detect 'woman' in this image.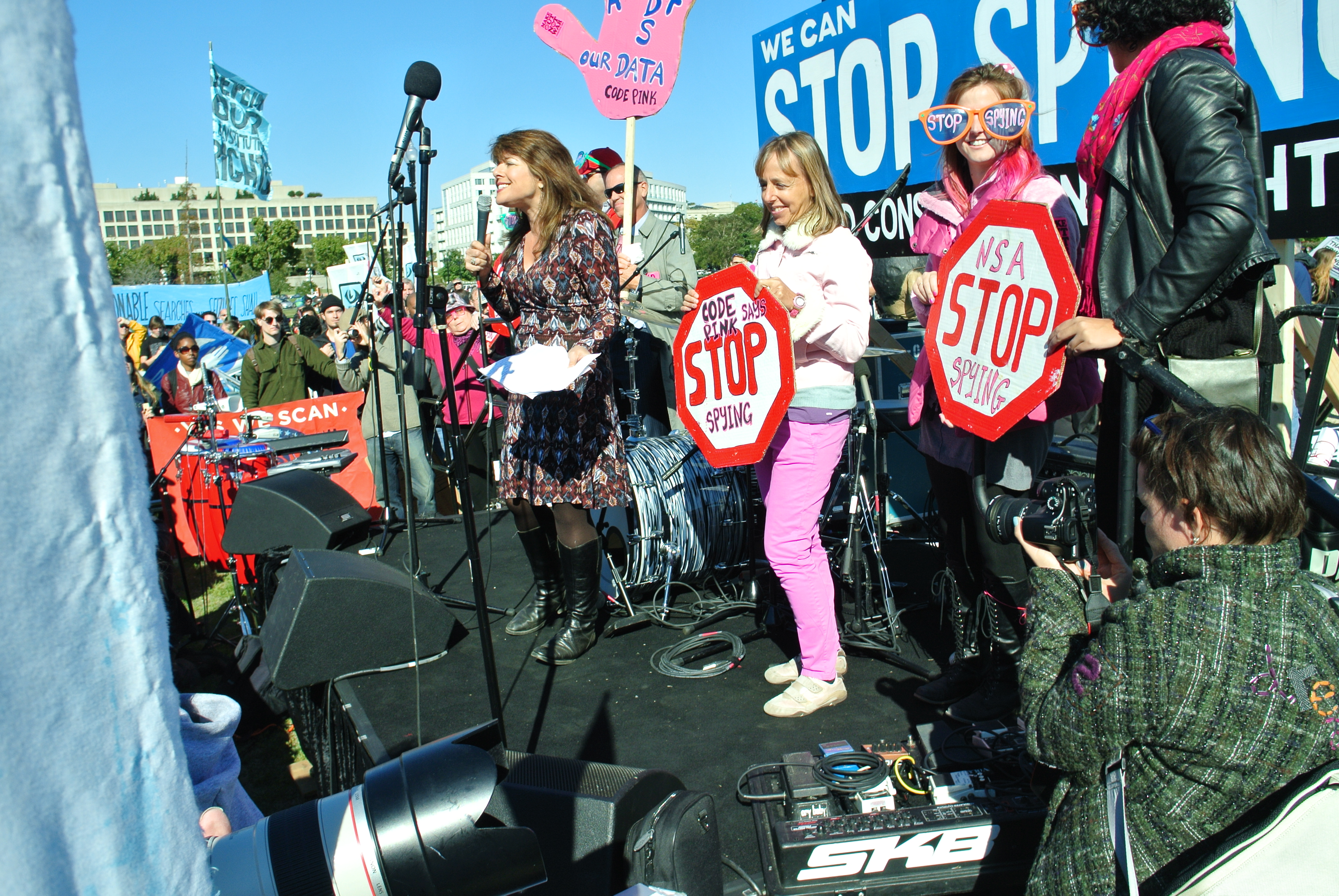
Detection: Rect(130, 104, 172, 176).
